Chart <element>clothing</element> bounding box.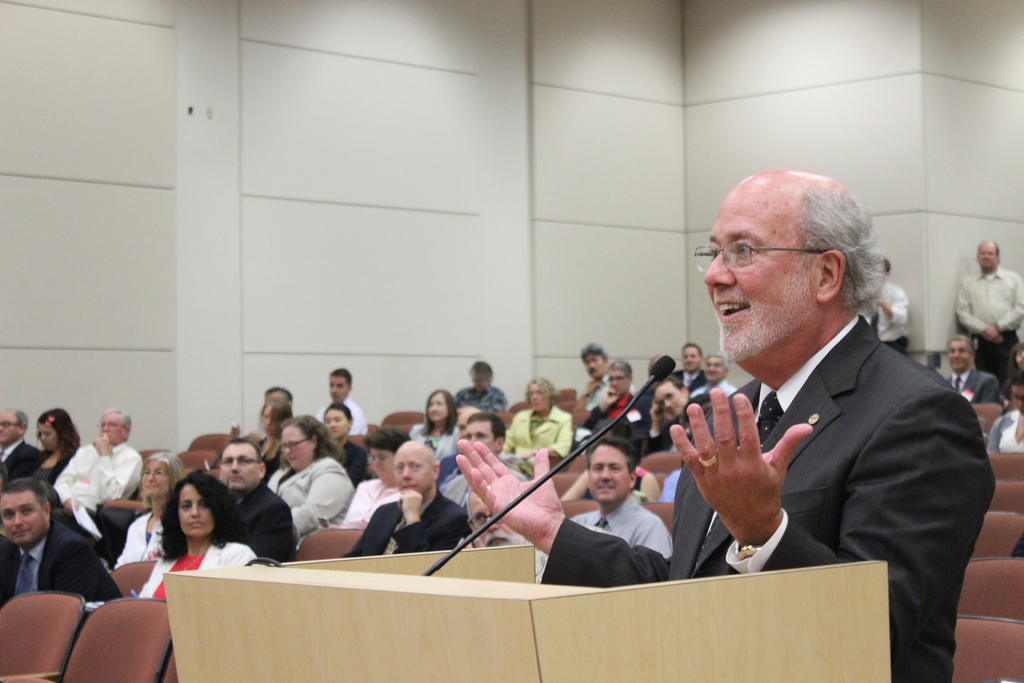
Charted: {"left": 873, "top": 284, "right": 909, "bottom": 350}.
